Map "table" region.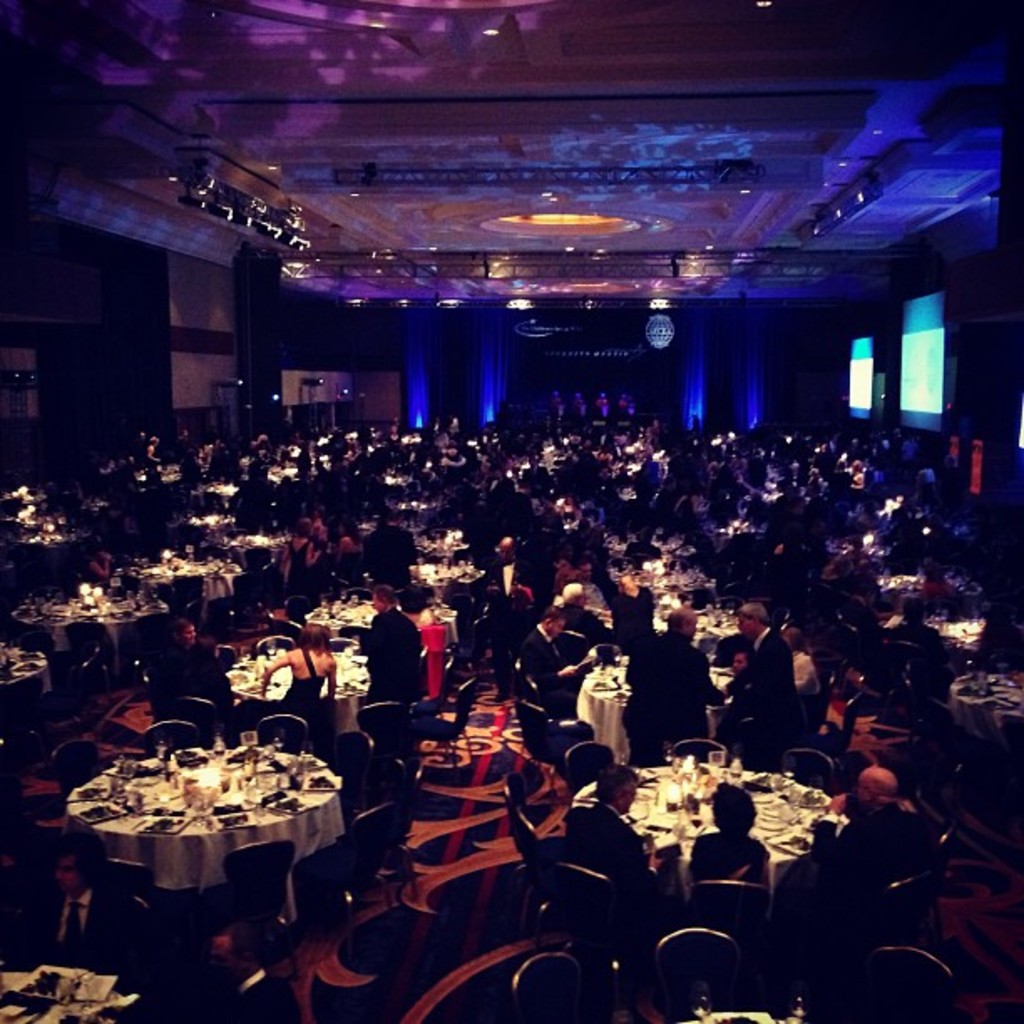
Mapped to (x1=15, y1=591, x2=166, y2=659).
